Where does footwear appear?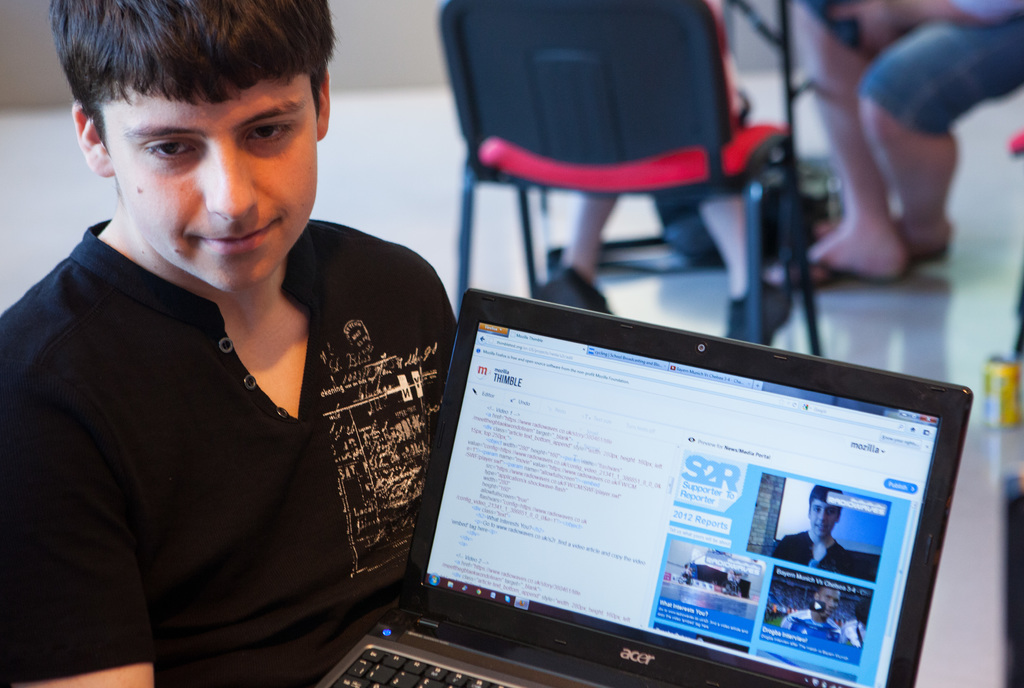
Appears at bbox=[894, 217, 952, 264].
